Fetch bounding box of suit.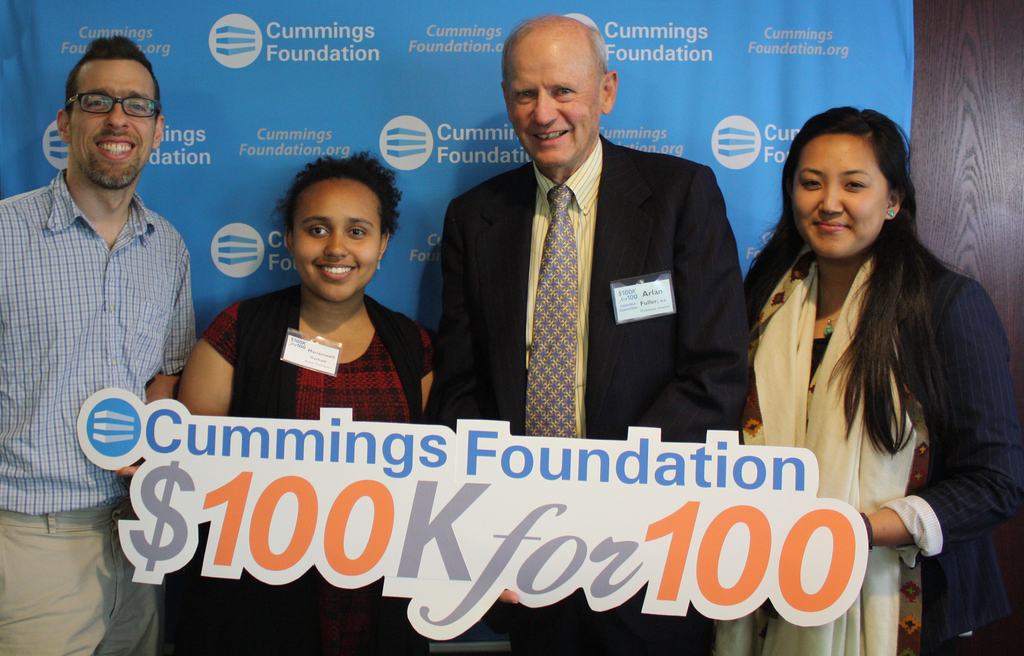
Bbox: [424,133,748,655].
